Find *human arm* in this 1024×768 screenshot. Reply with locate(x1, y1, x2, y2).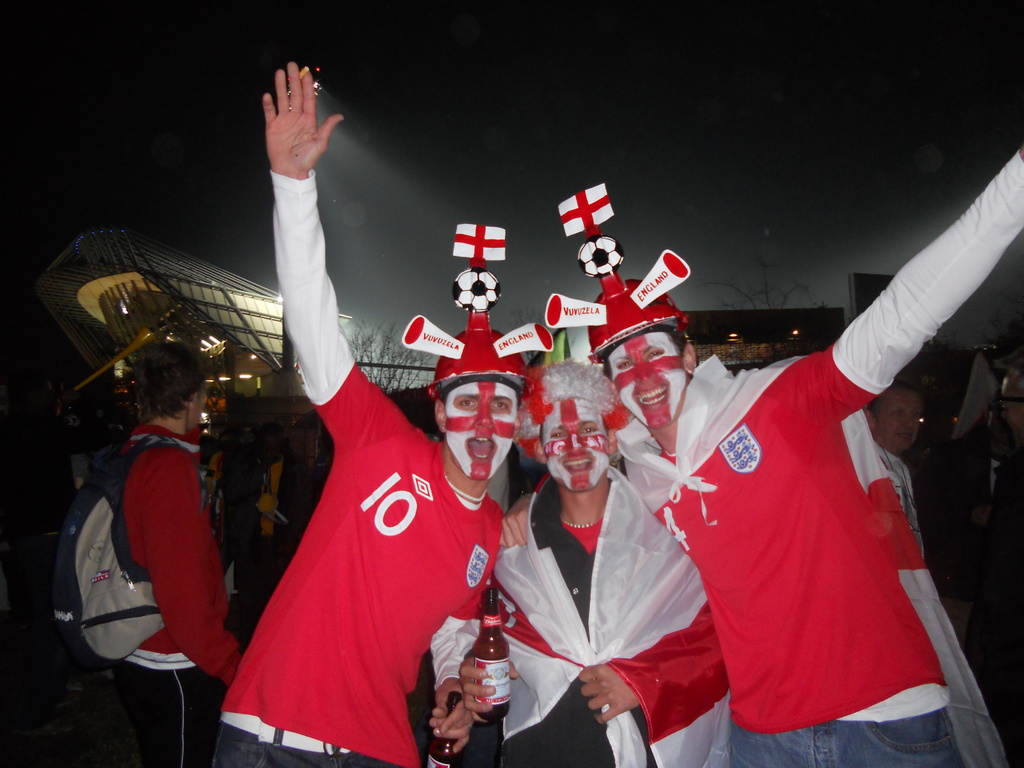
locate(262, 61, 394, 447).
